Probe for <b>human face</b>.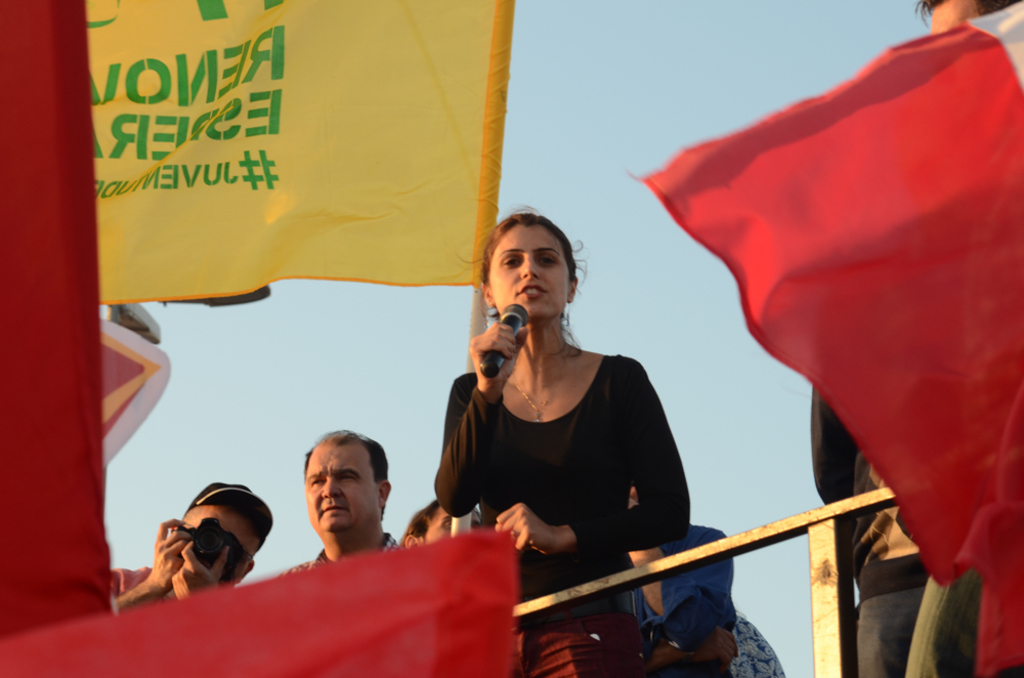
Probe result: bbox=(300, 436, 383, 538).
